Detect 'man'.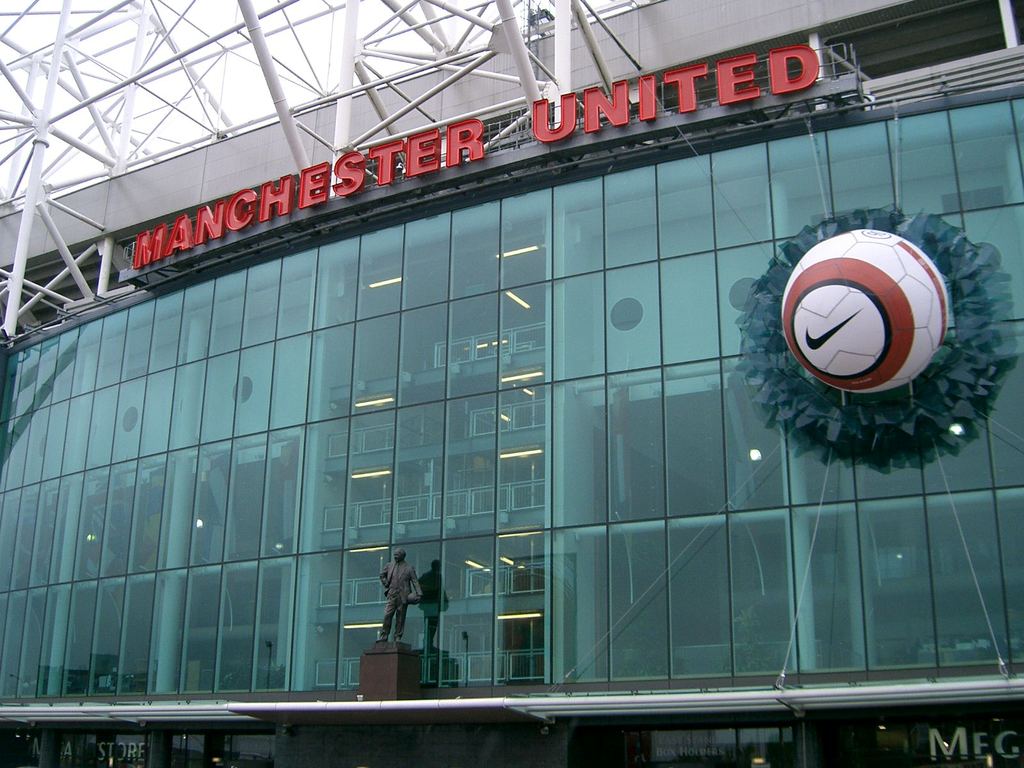
Detected at <region>380, 547, 423, 643</region>.
